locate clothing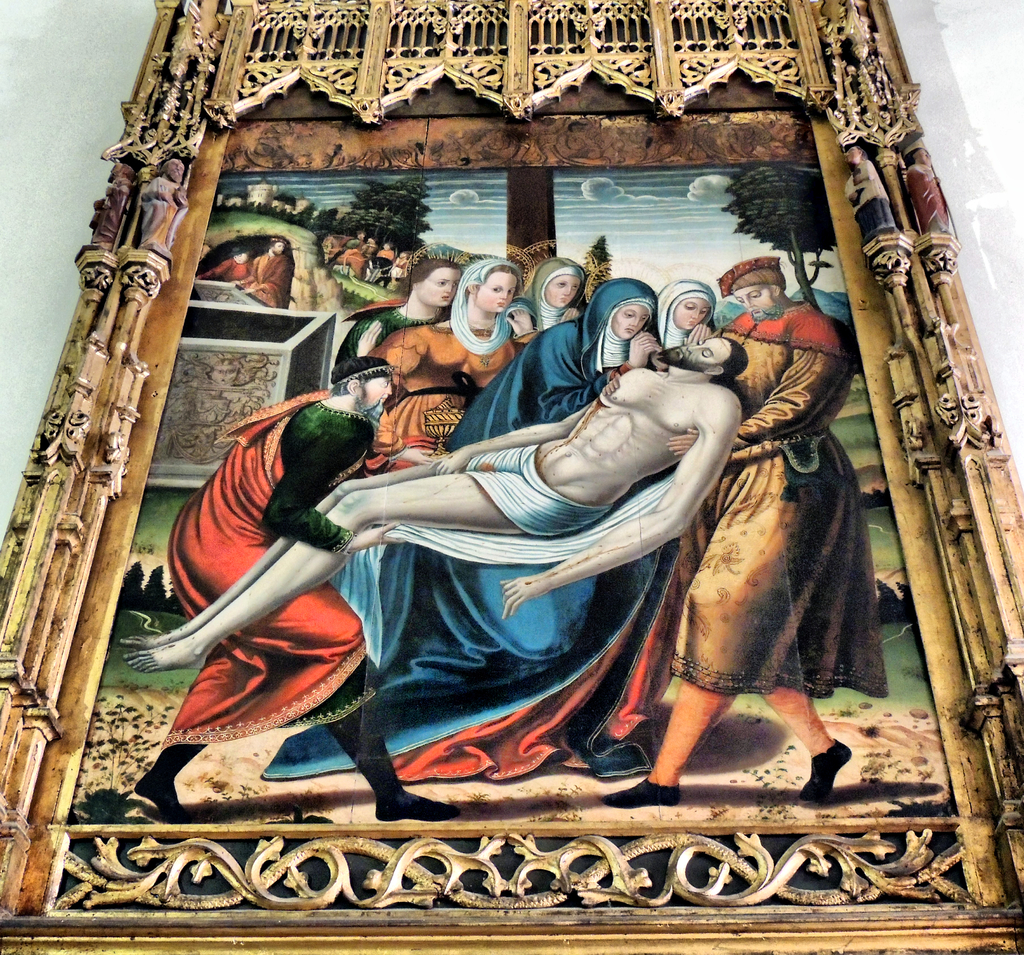
l=112, t=370, r=401, b=778
